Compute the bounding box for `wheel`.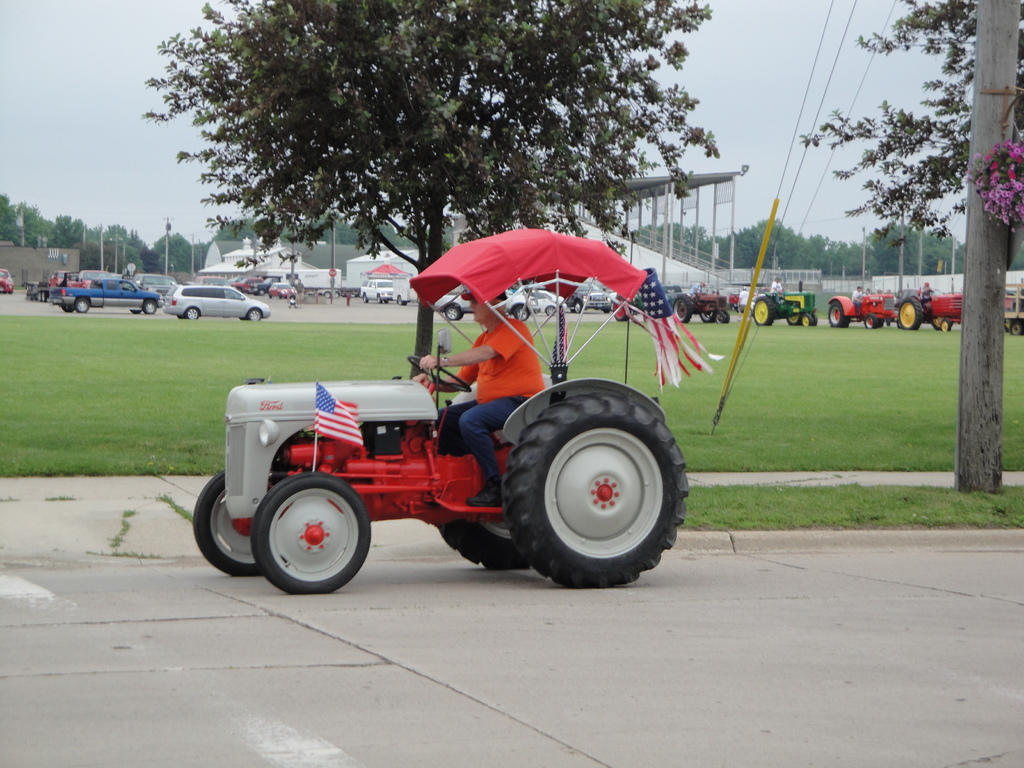
<bbox>385, 300, 388, 304</bbox>.
